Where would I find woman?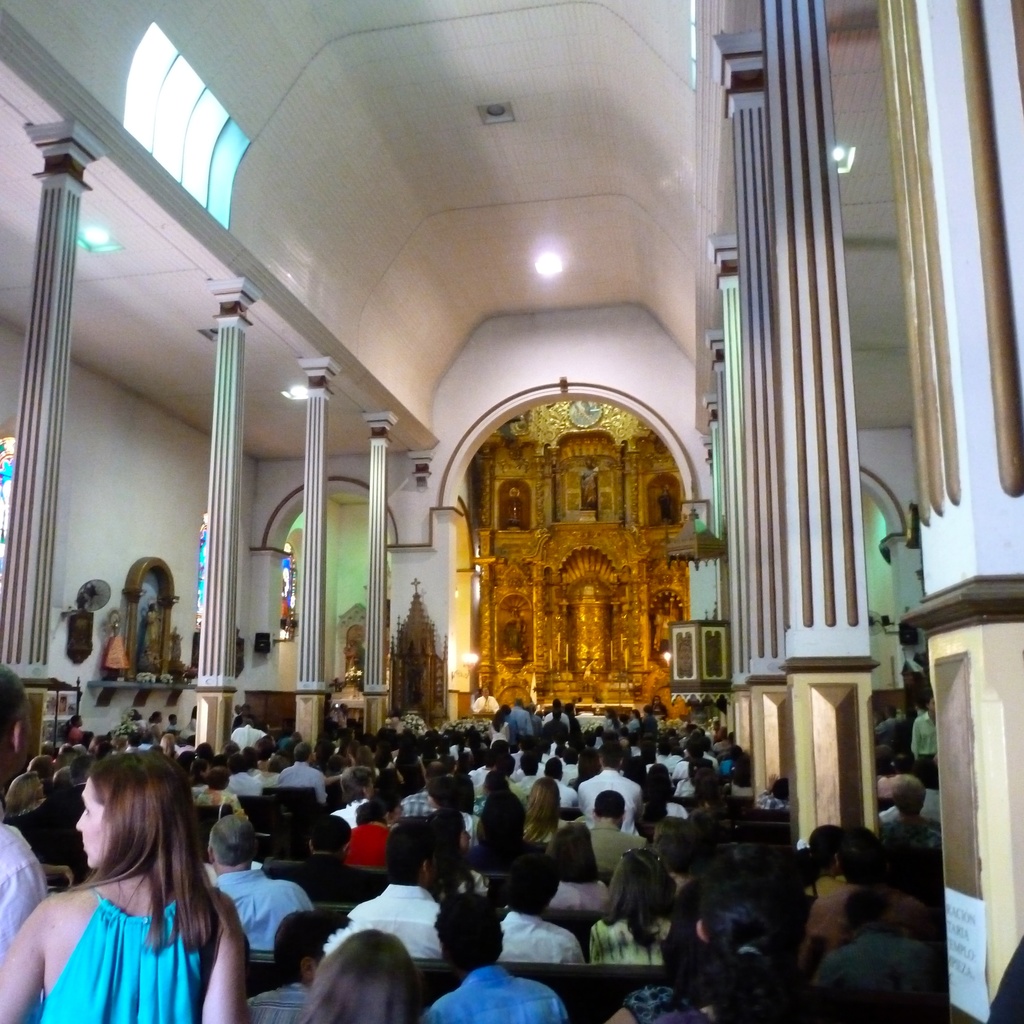
At [x1=0, y1=752, x2=248, y2=1023].
